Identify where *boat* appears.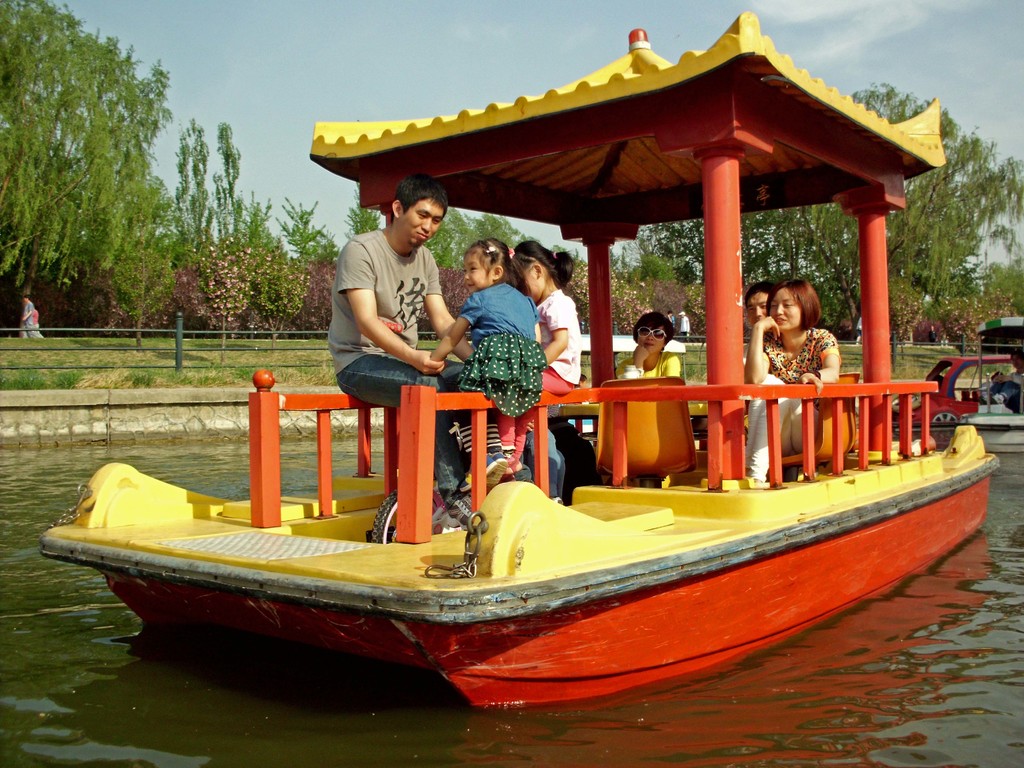
Appears at {"x1": 922, "y1": 351, "x2": 1023, "y2": 458}.
